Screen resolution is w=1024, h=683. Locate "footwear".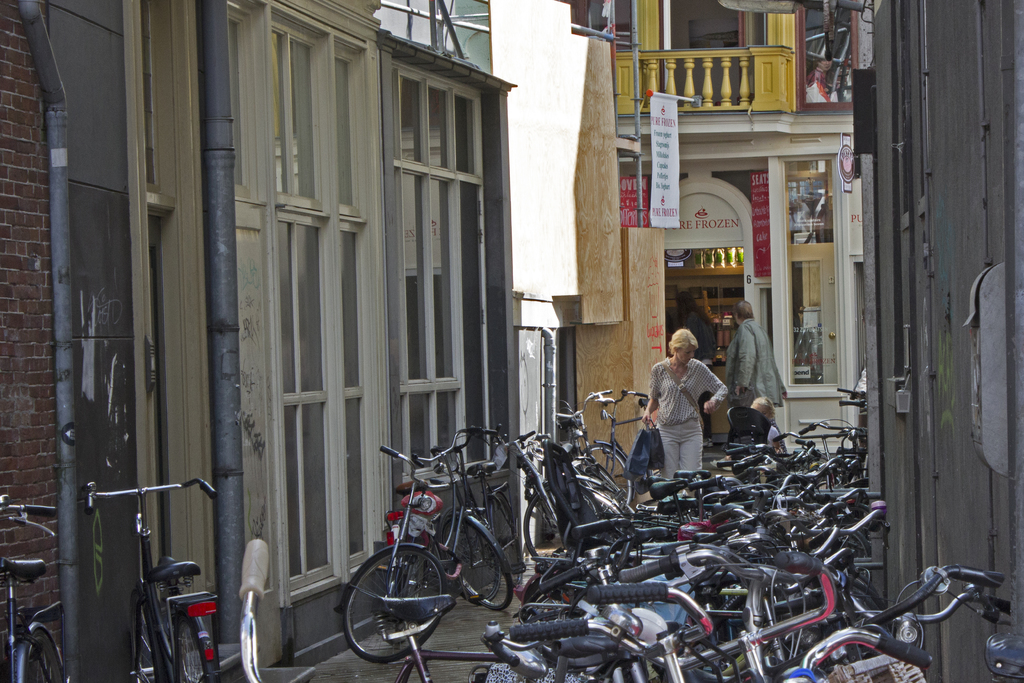
bbox=(703, 436, 710, 448).
